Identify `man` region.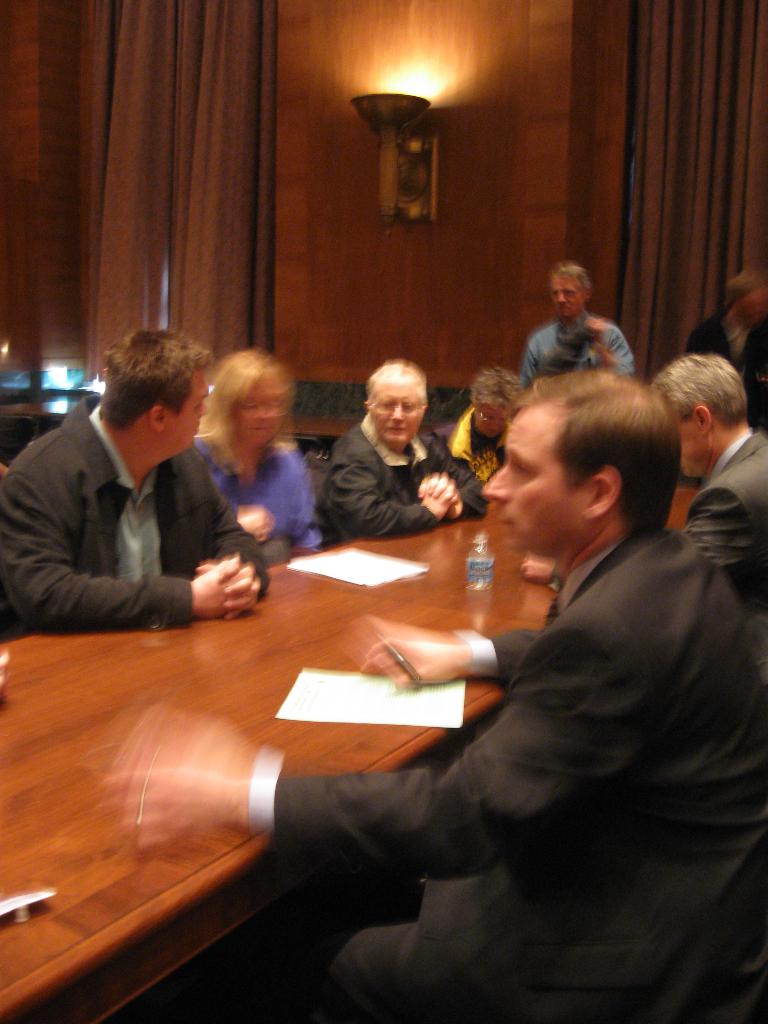
Region: l=518, t=259, r=639, b=389.
